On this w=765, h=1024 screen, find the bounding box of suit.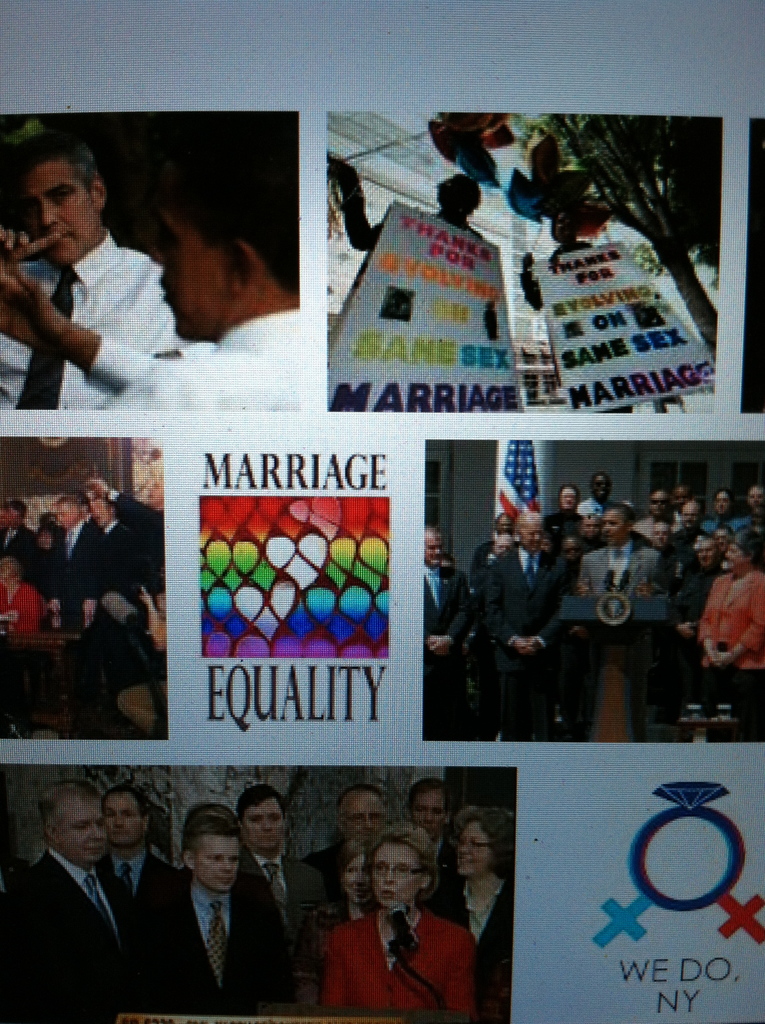
Bounding box: bbox(481, 540, 588, 742).
